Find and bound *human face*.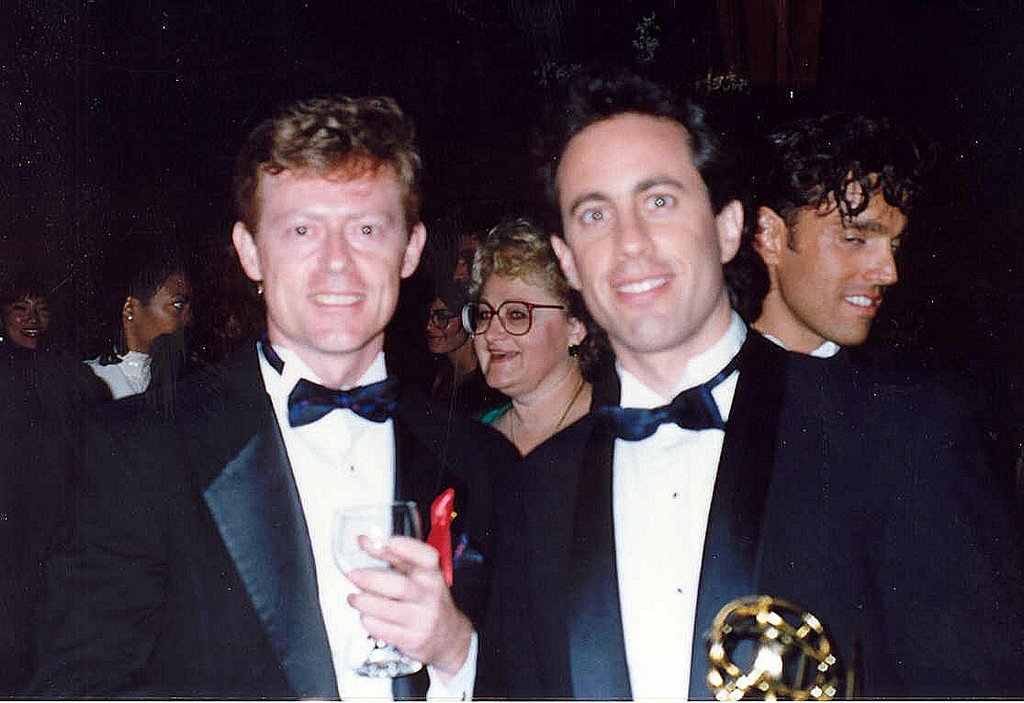
Bound: <box>471,267,570,390</box>.
